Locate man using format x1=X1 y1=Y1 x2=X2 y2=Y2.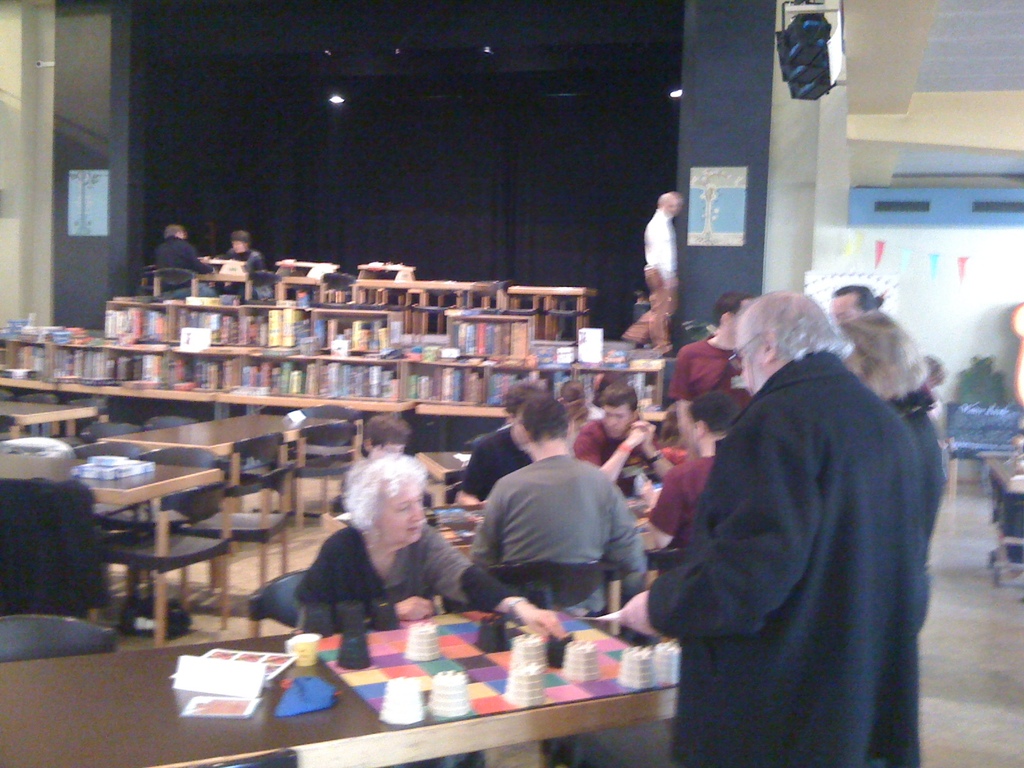
x1=637 y1=383 x2=742 y2=564.
